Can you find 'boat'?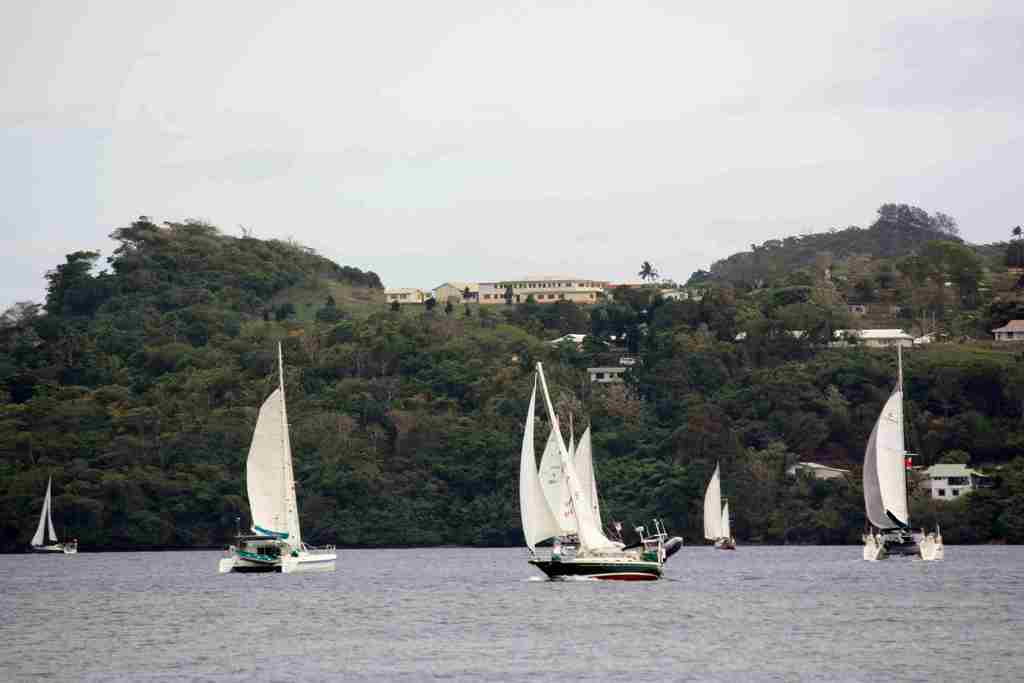
Yes, bounding box: 860,340,947,562.
